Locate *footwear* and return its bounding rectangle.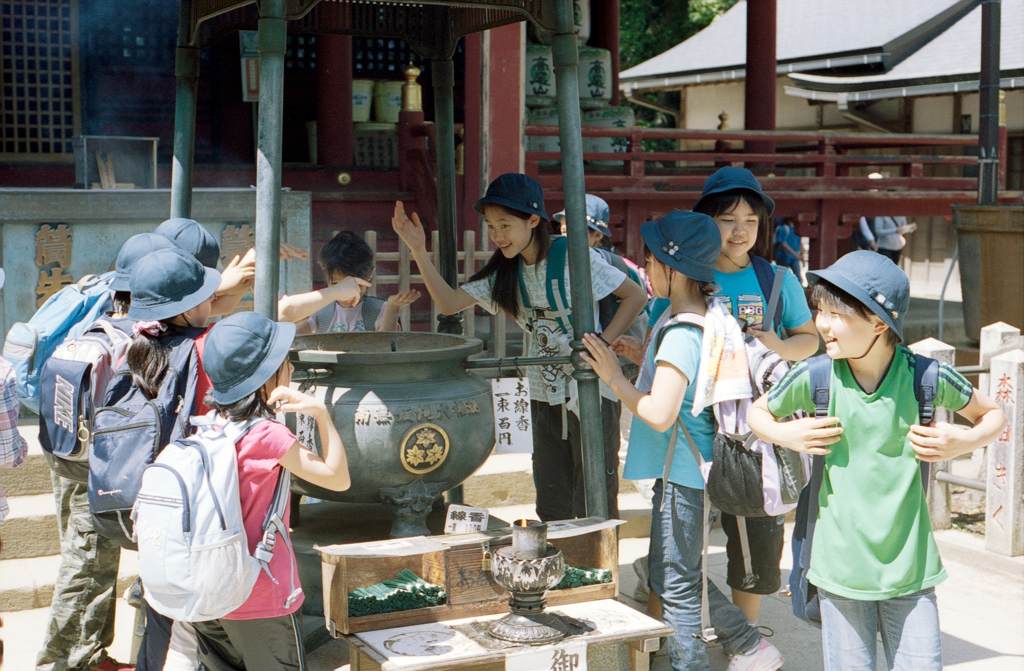
left=82, top=655, right=139, bottom=670.
